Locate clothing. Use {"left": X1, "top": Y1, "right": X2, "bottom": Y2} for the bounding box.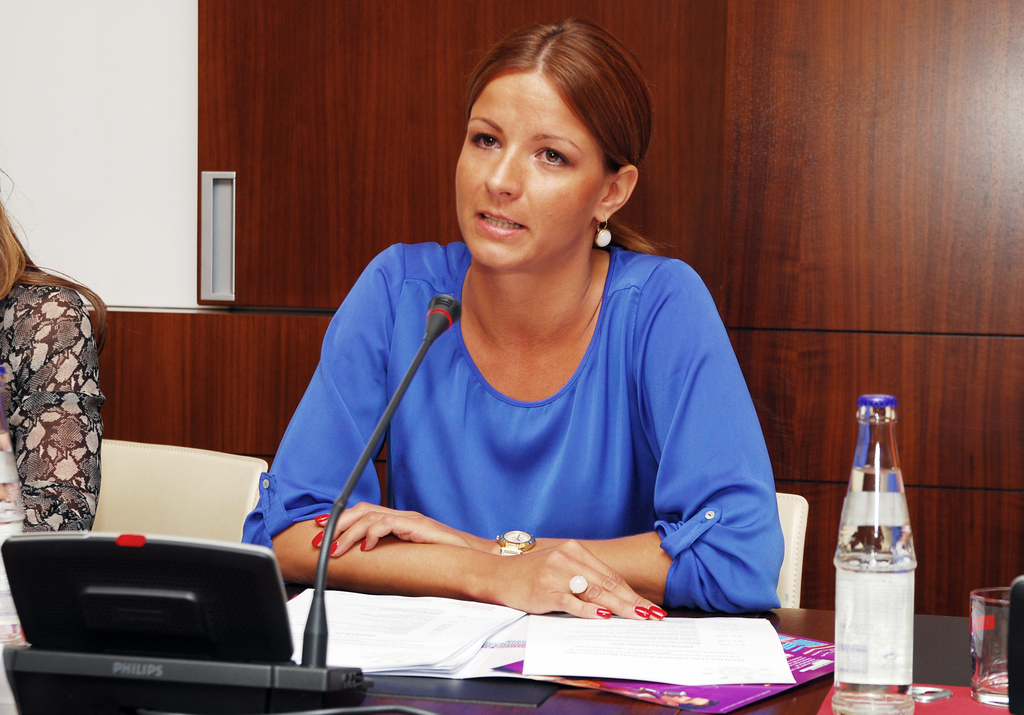
{"left": 0, "top": 259, "right": 103, "bottom": 535}.
